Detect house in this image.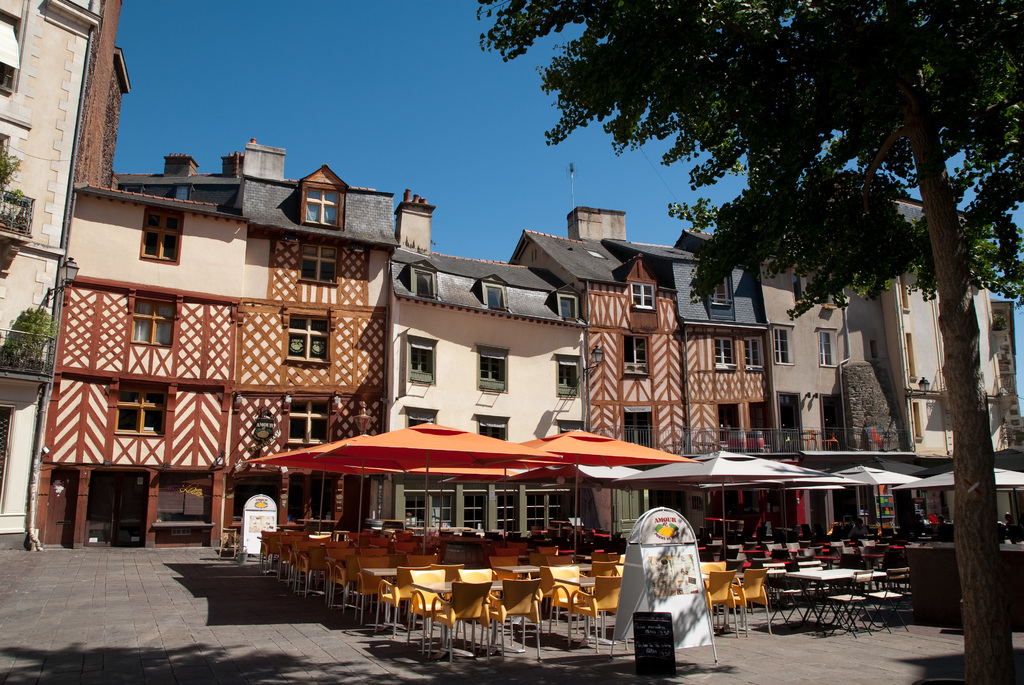
Detection: bbox=[846, 252, 901, 461].
